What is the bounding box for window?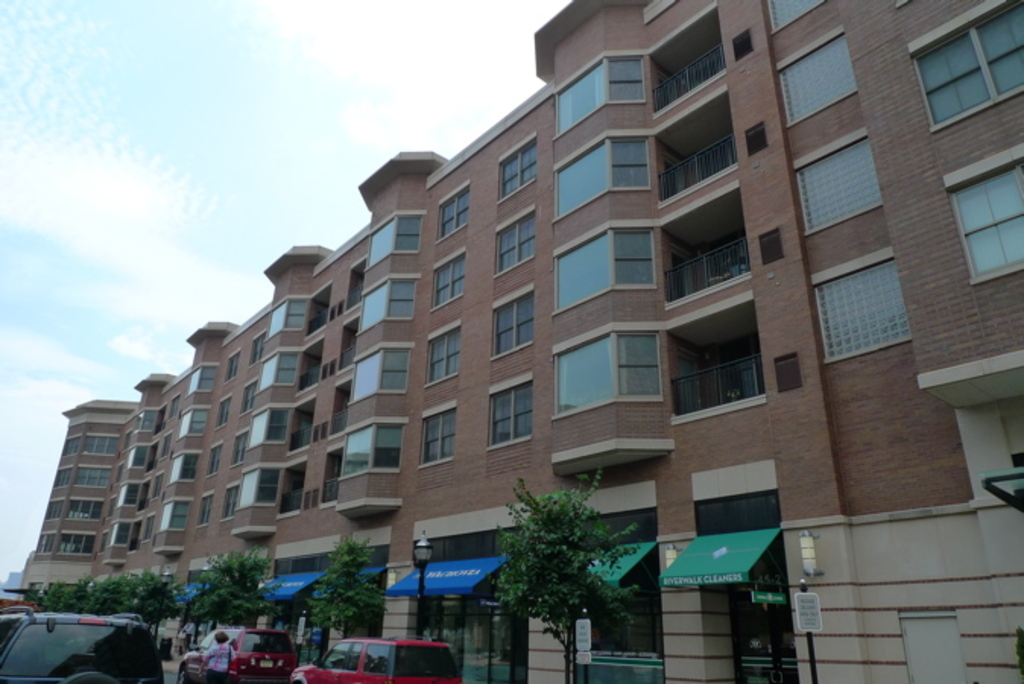
bbox(348, 350, 410, 403).
